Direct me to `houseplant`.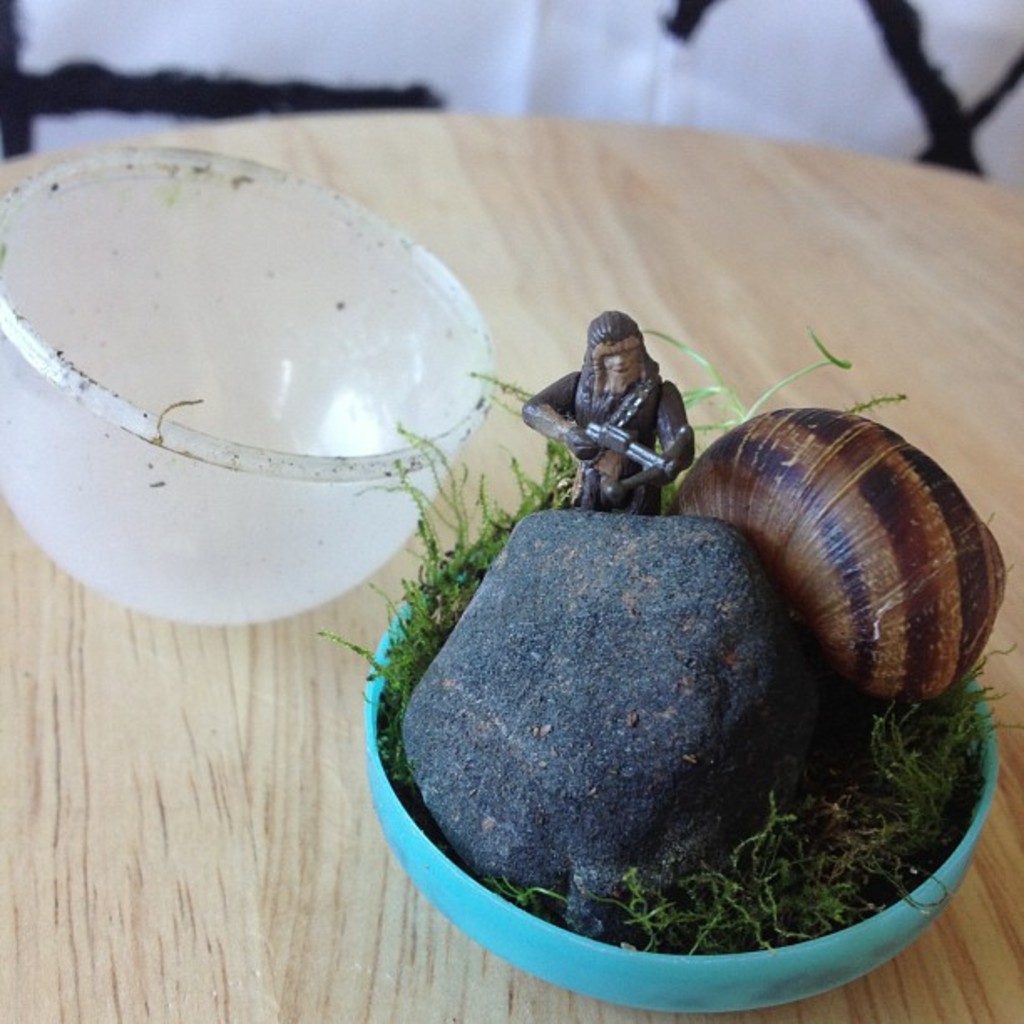
Direction: <box>316,328,1022,1007</box>.
